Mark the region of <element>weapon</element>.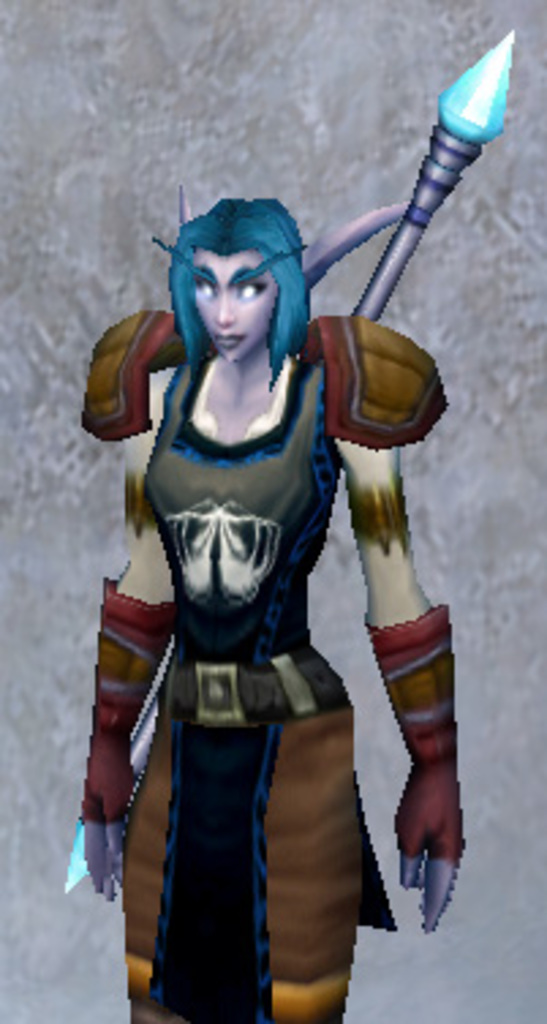
Region: locate(63, 27, 523, 896).
